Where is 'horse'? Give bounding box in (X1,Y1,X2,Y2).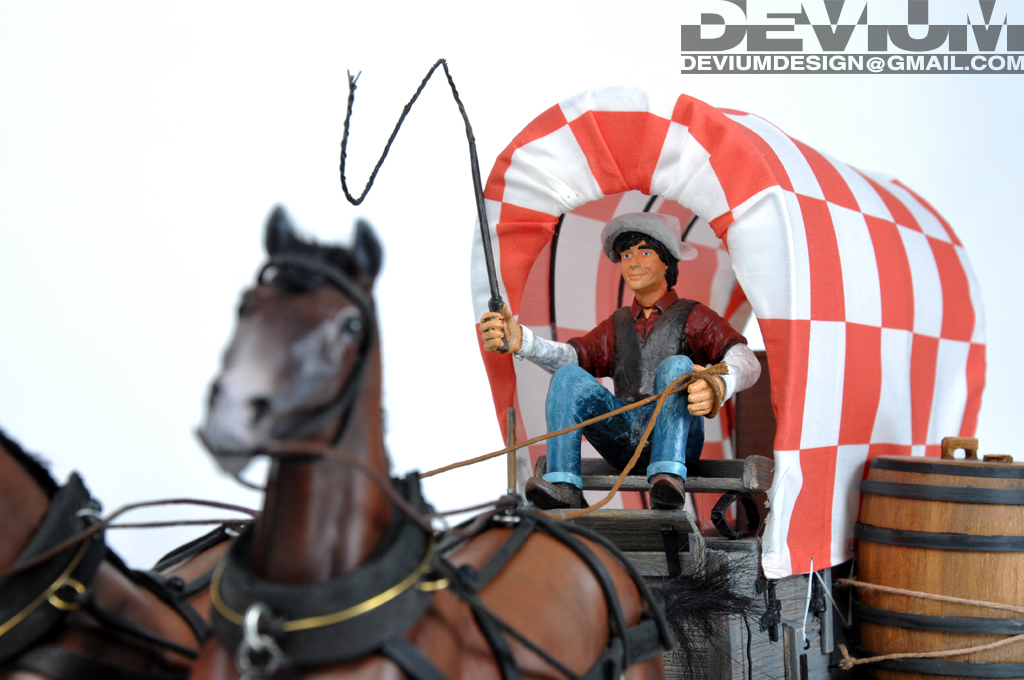
(0,428,248,679).
